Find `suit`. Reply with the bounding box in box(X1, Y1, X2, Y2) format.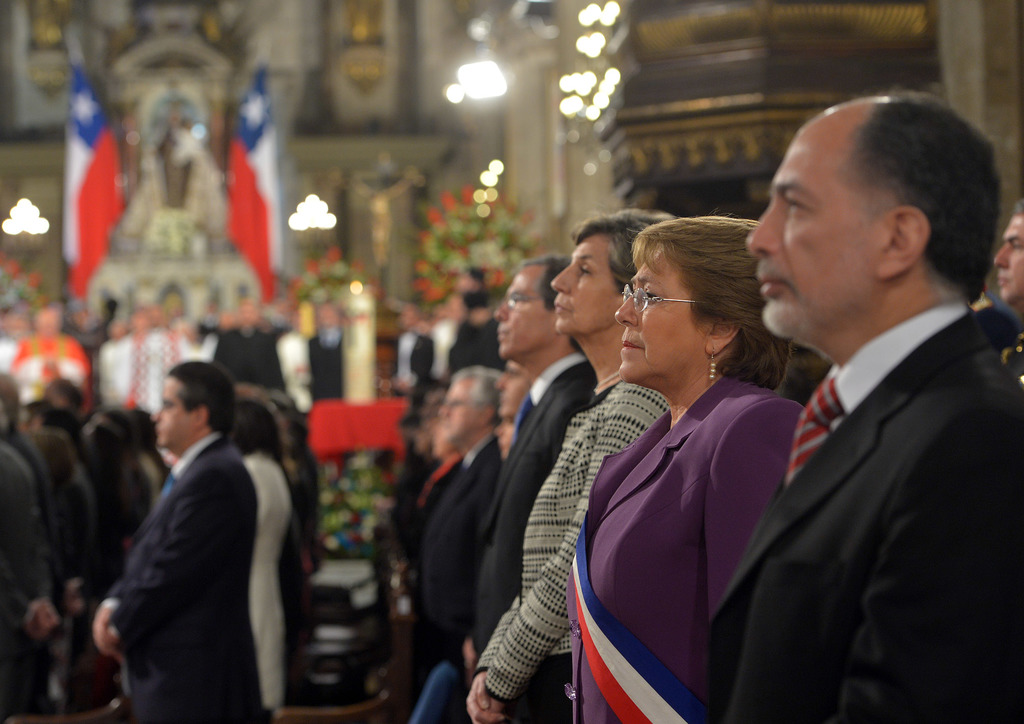
box(104, 435, 269, 723).
